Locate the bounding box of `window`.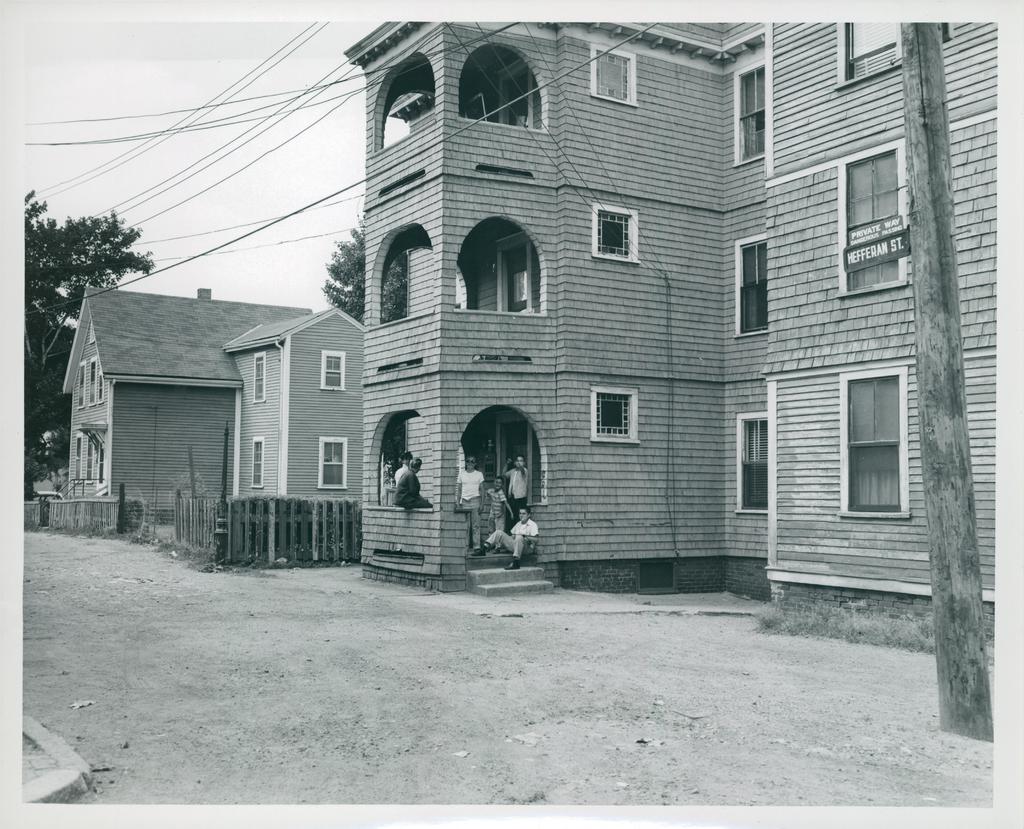
Bounding box: l=319, t=437, r=349, b=492.
